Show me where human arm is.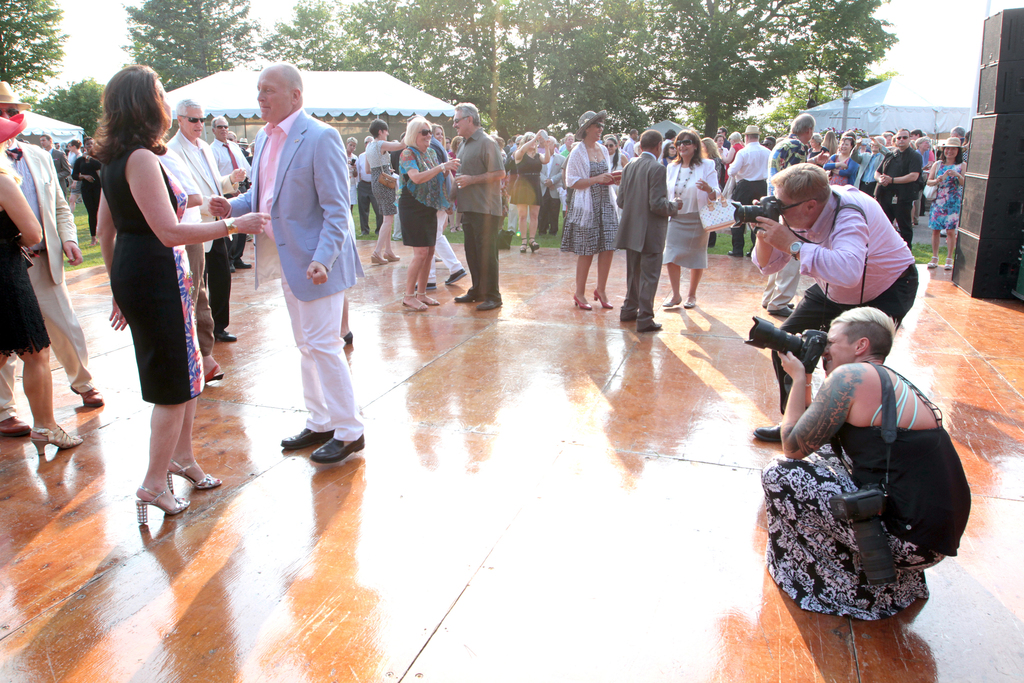
human arm is at {"left": 206, "top": 140, "right": 242, "bottom": 197}.
